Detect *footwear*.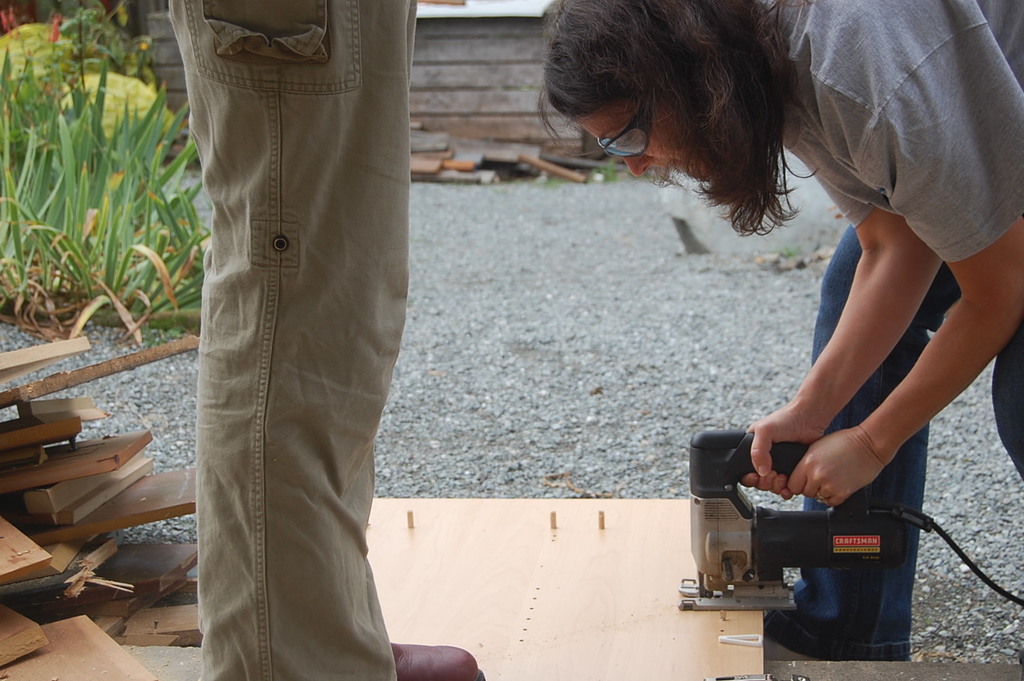
Detected at 386 639 498 680.
